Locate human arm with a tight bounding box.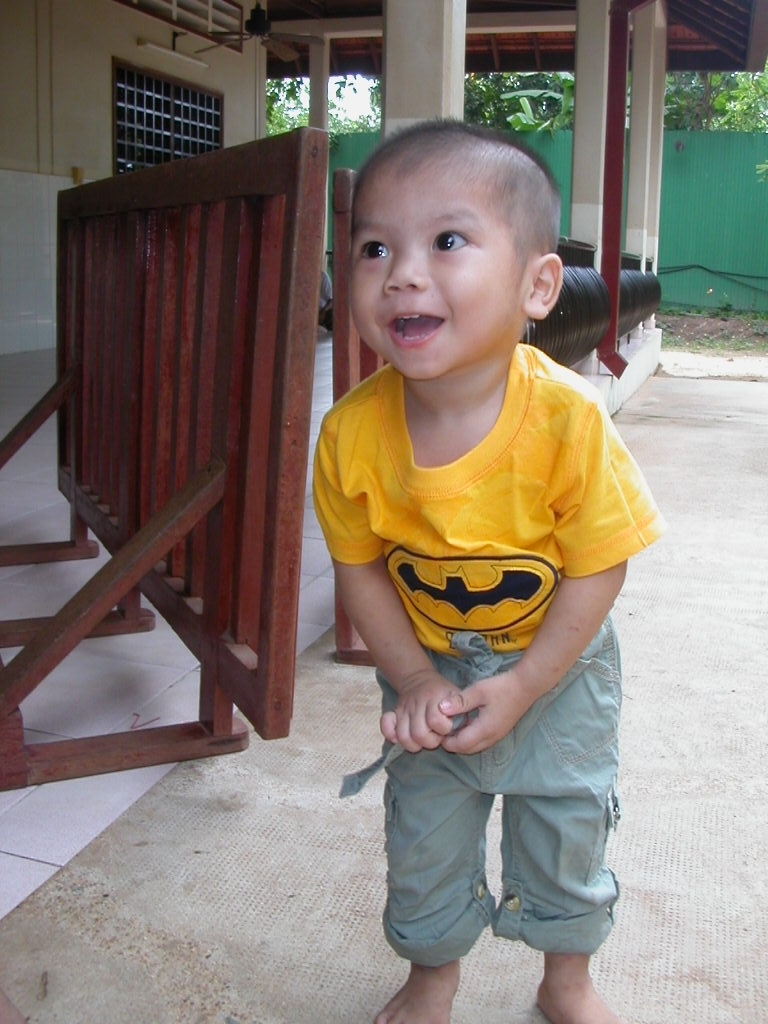
(343, 494, 477, 760).
